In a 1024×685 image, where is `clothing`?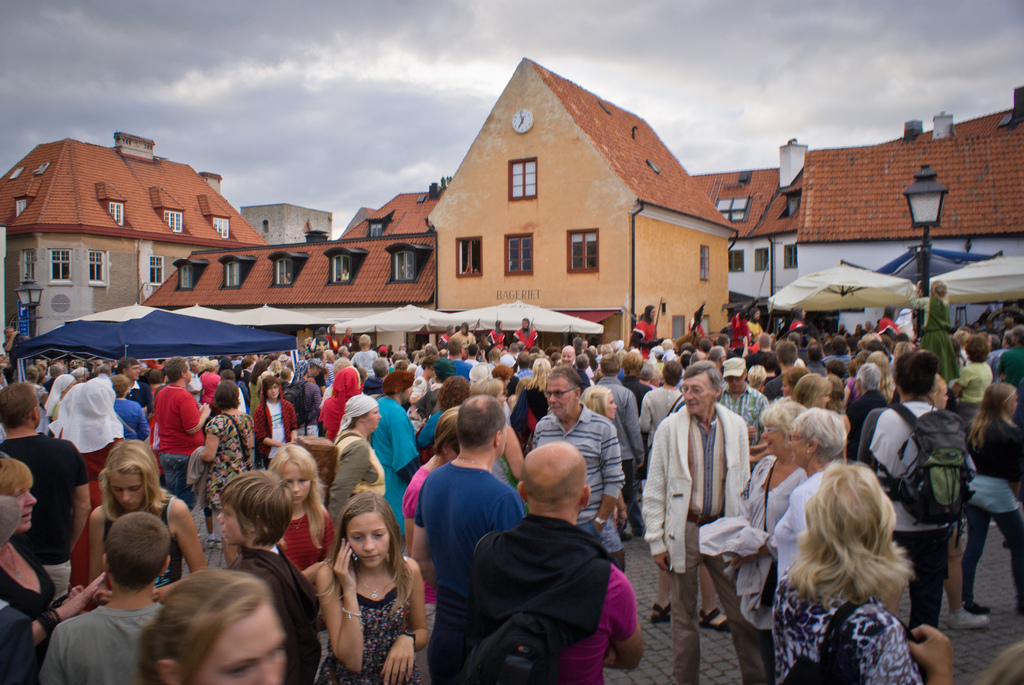
l=43, t=595, r=163, b=684.
